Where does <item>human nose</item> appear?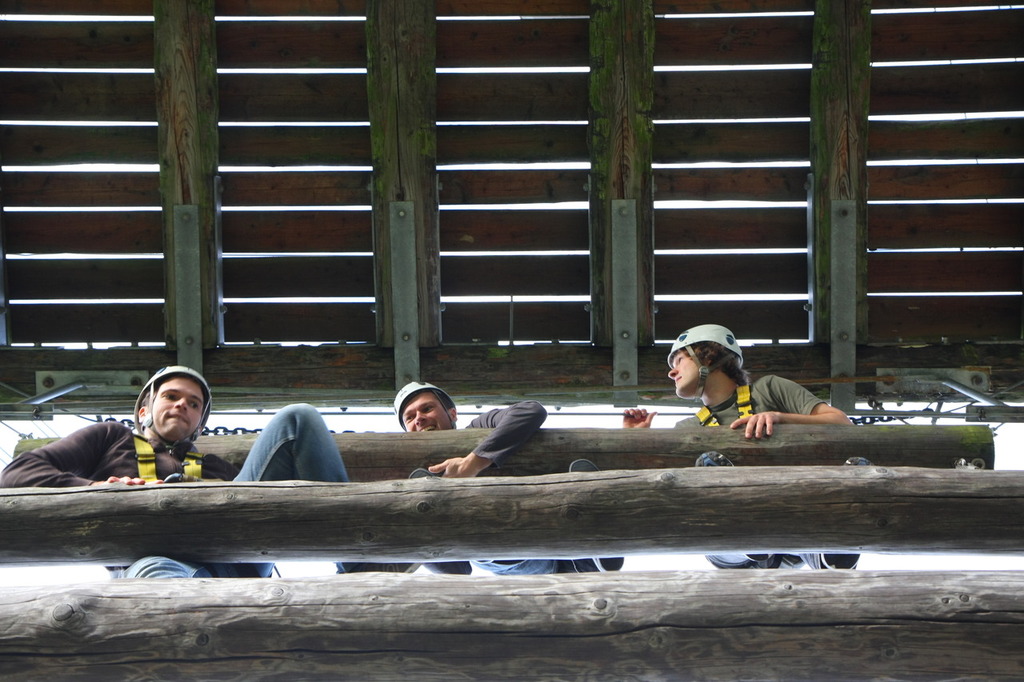
Appears at bbox=(664, 367, 676, 377).
